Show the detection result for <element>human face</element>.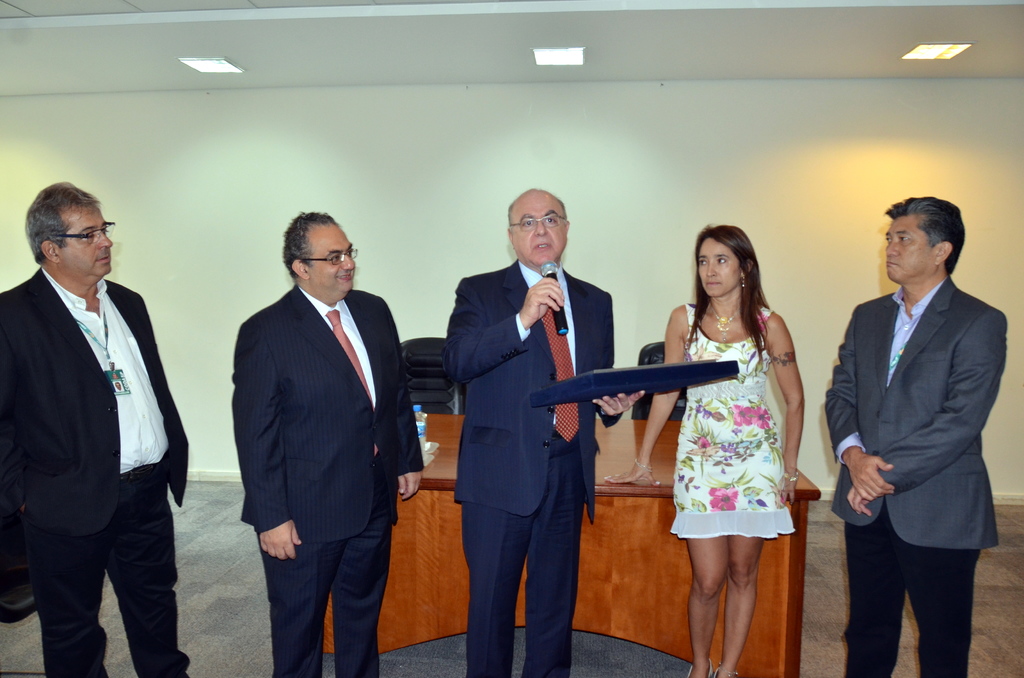
l=58, t=213, r=113, b=273.
